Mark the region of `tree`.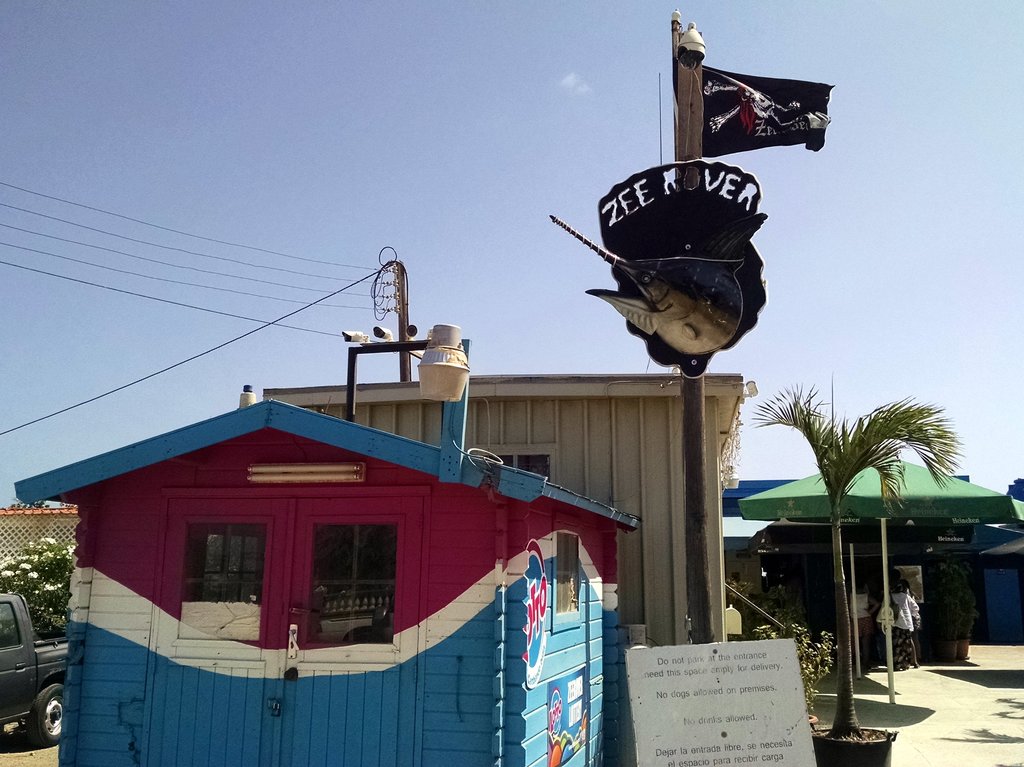
Region: (756, 379, 961, 741).
